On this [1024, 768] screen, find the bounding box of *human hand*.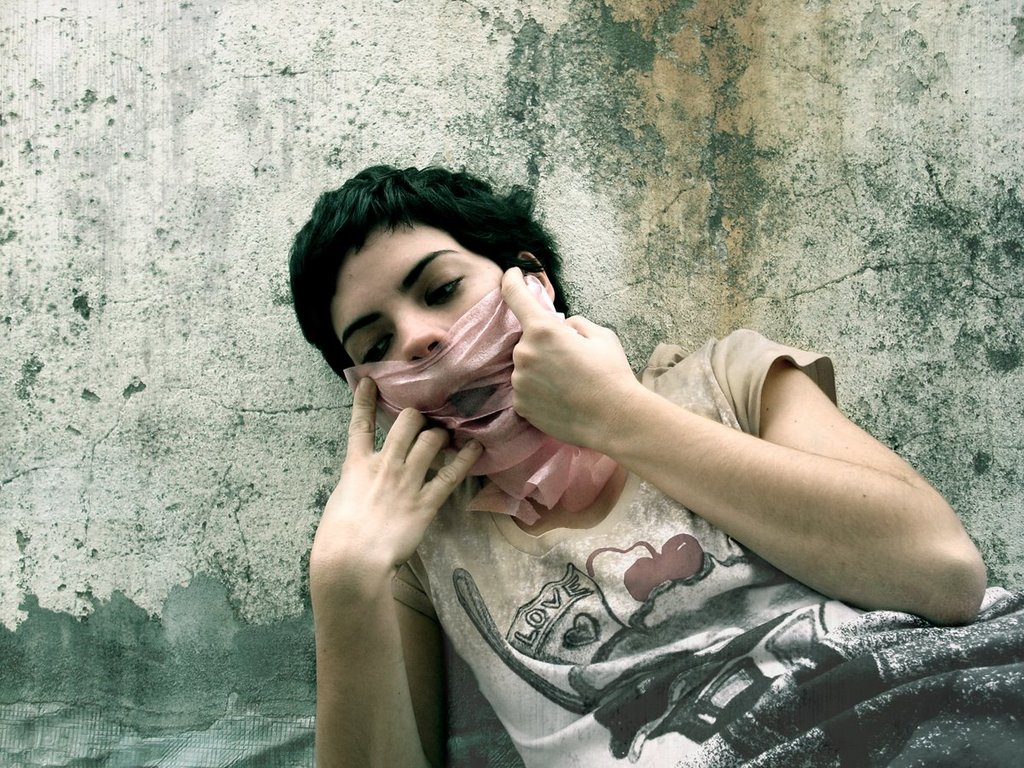
Bounding box: [x1=502, y1=292, x2=684, y2=486].
